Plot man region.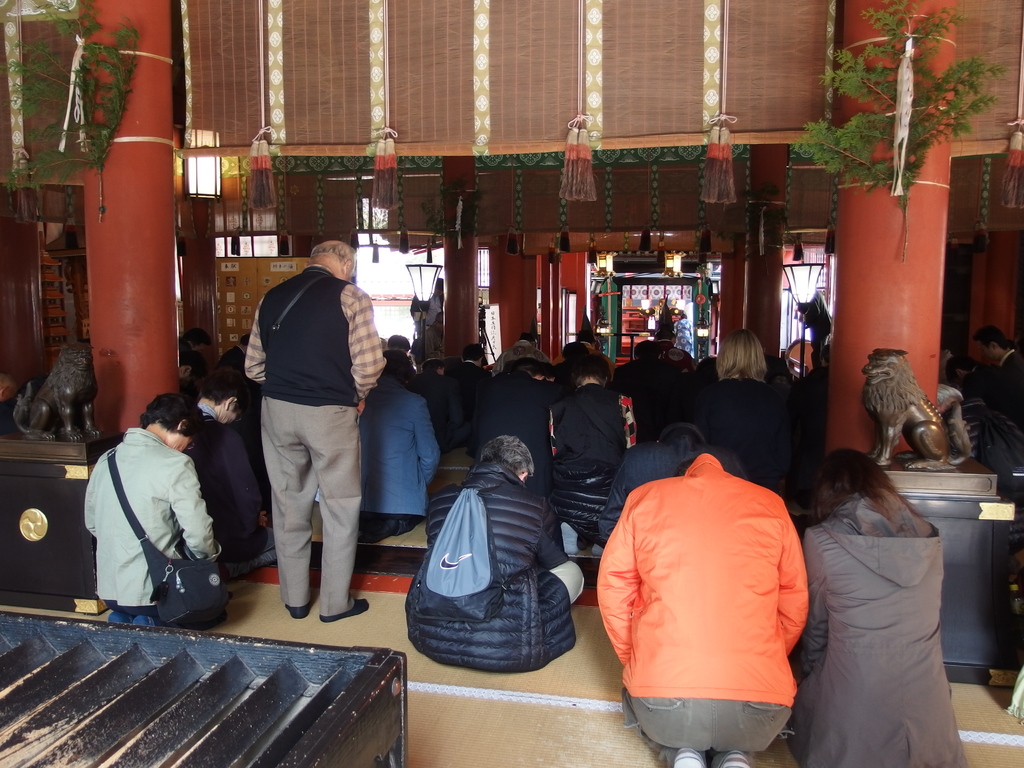
Plotted at 359/349/444/540.
